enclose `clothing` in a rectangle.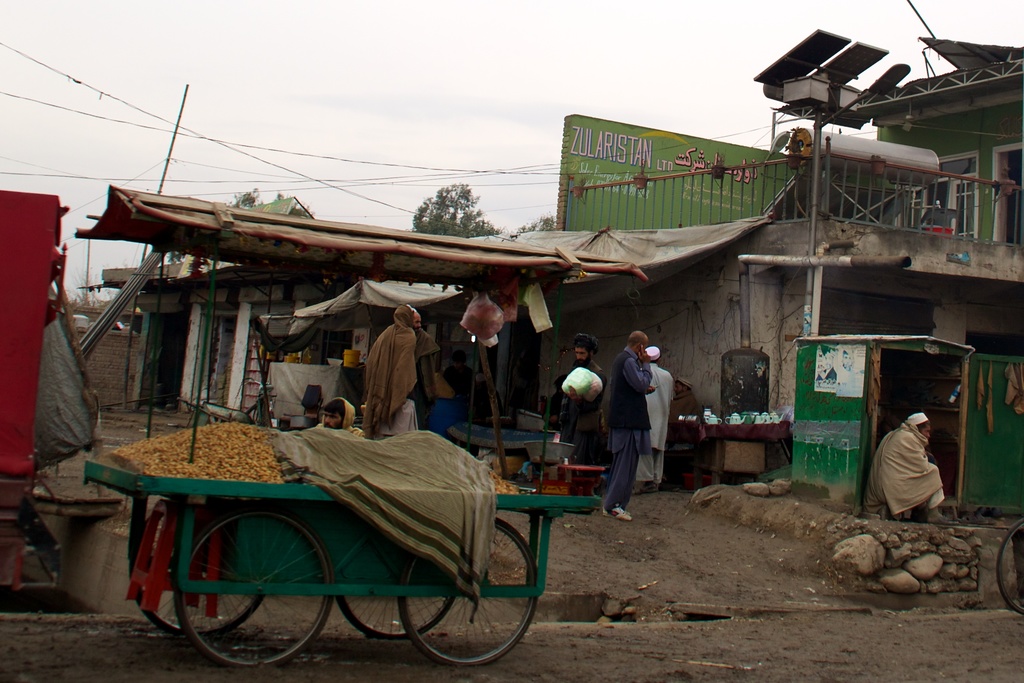
locate(599, 343, 658, 494).
